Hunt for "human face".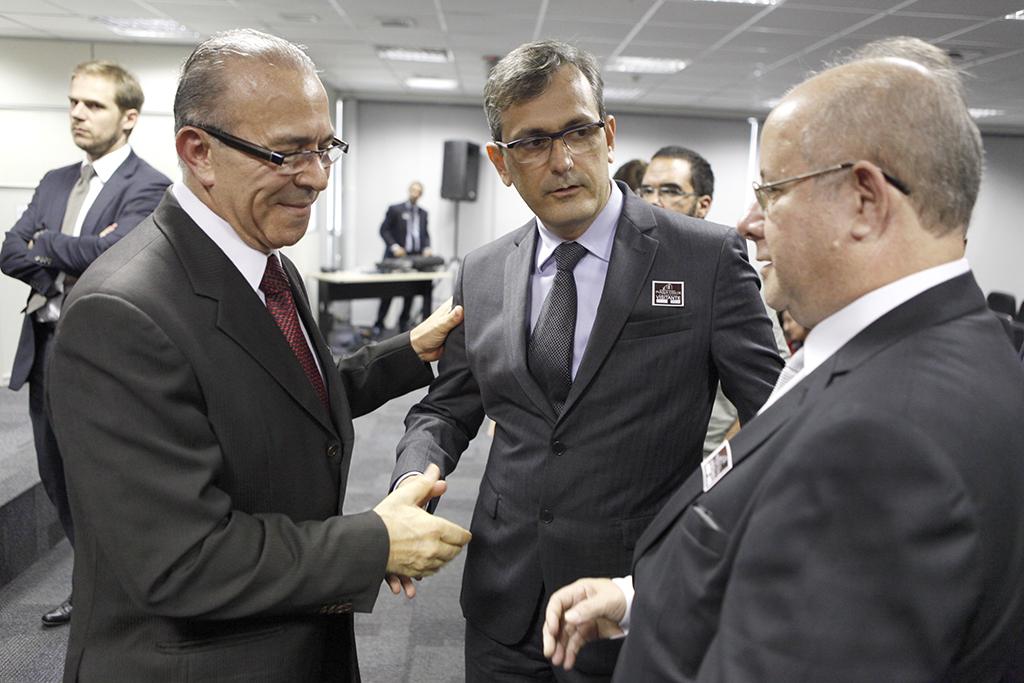
Hunted down at 636 158 701 219.
